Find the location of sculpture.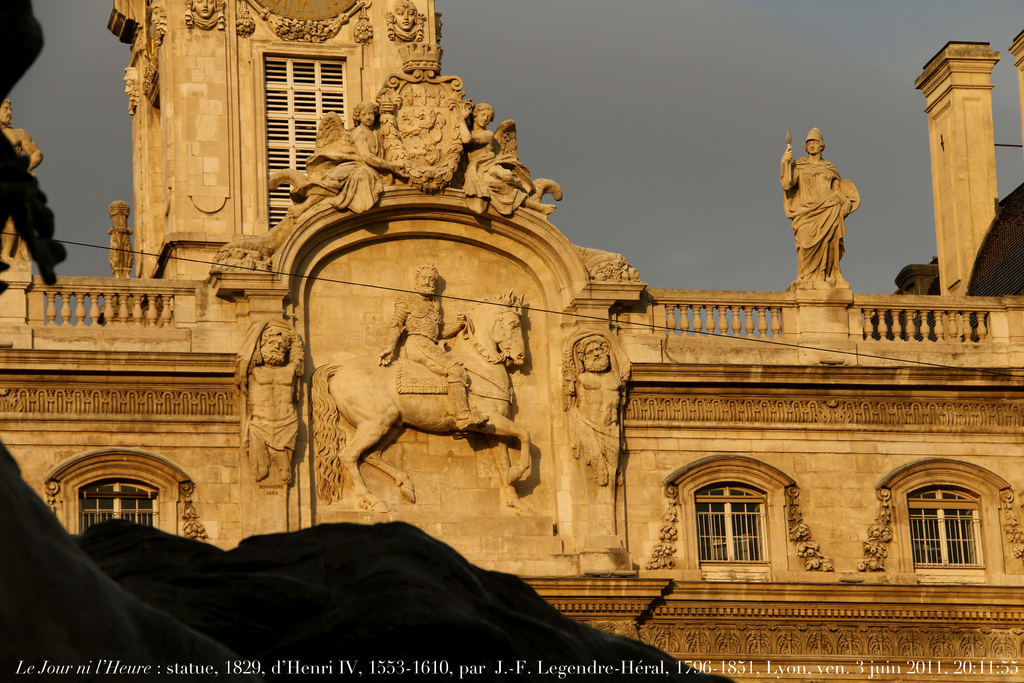
Location: <bbox>778, 125, 861, 292</bbox>.
